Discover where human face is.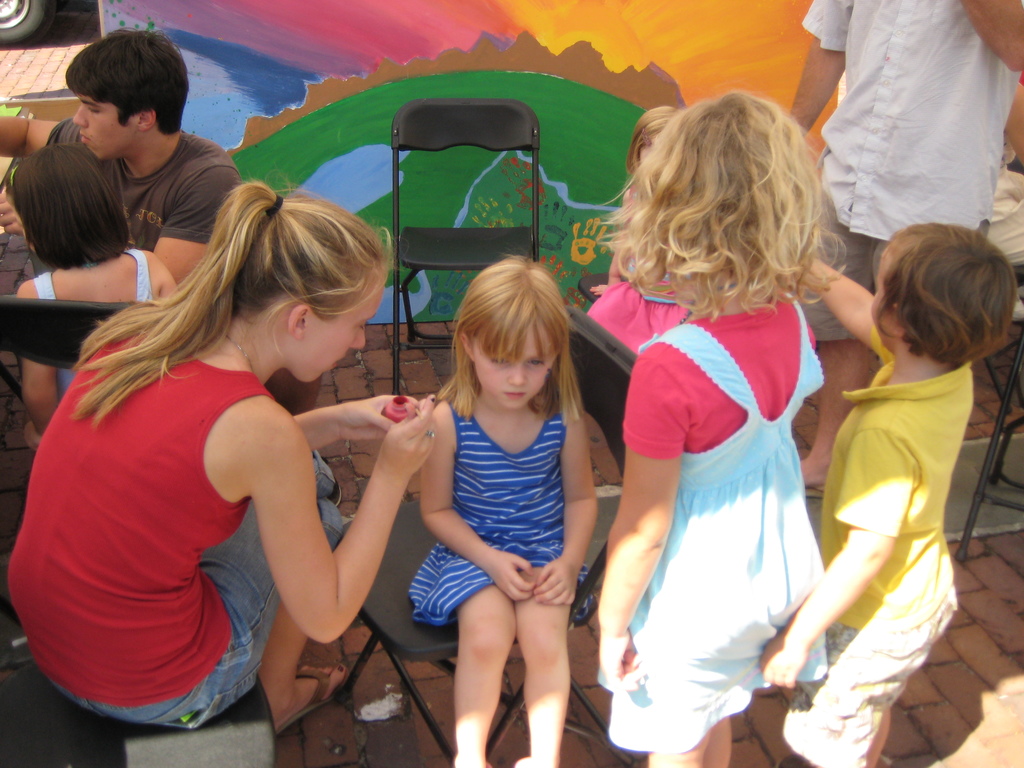
Discovered at detection(472, 328, 546, 409).
